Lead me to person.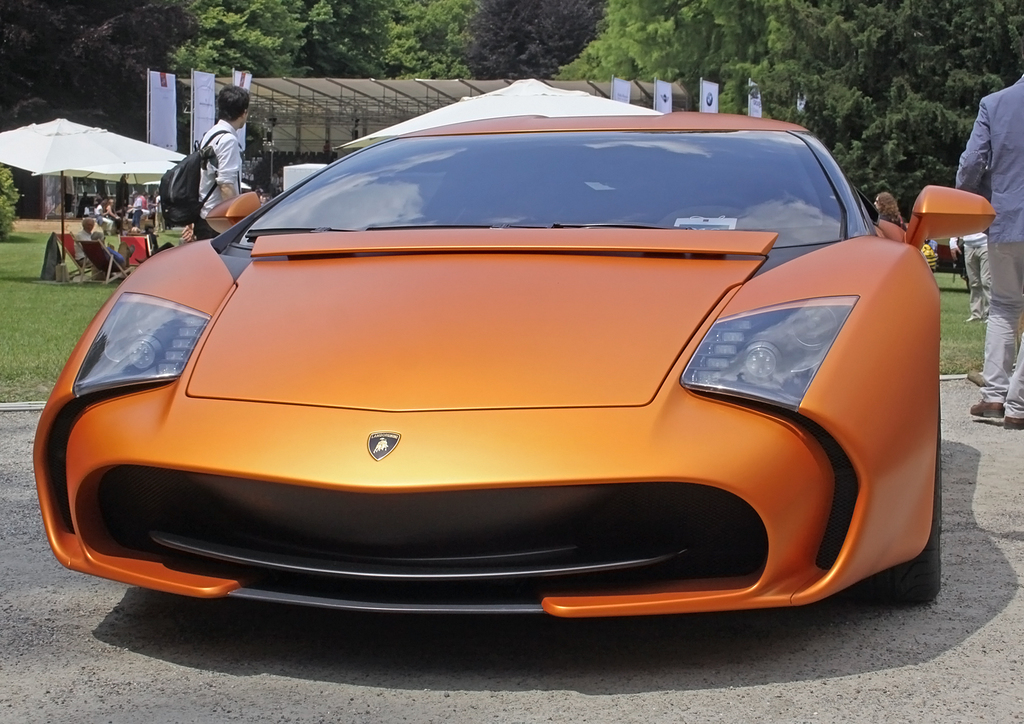
Lead to rect(94, 192, 119, 231).
